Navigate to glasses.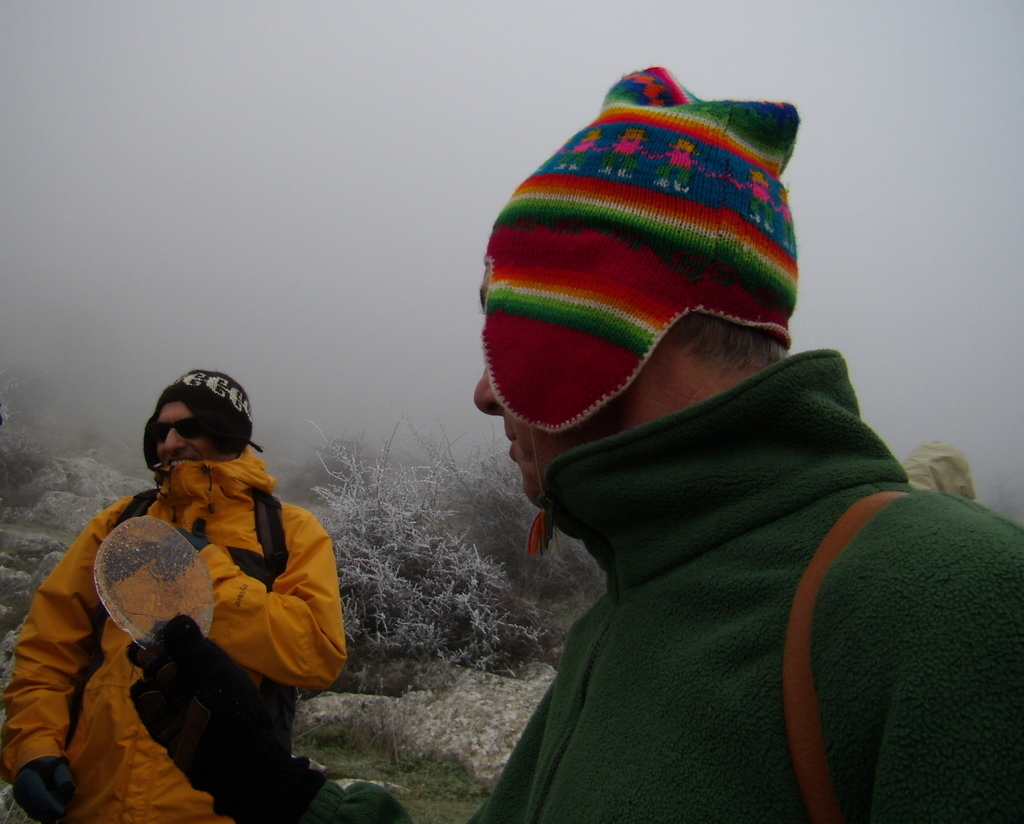
Navigation target: box=[152, 412, 202, 443].
